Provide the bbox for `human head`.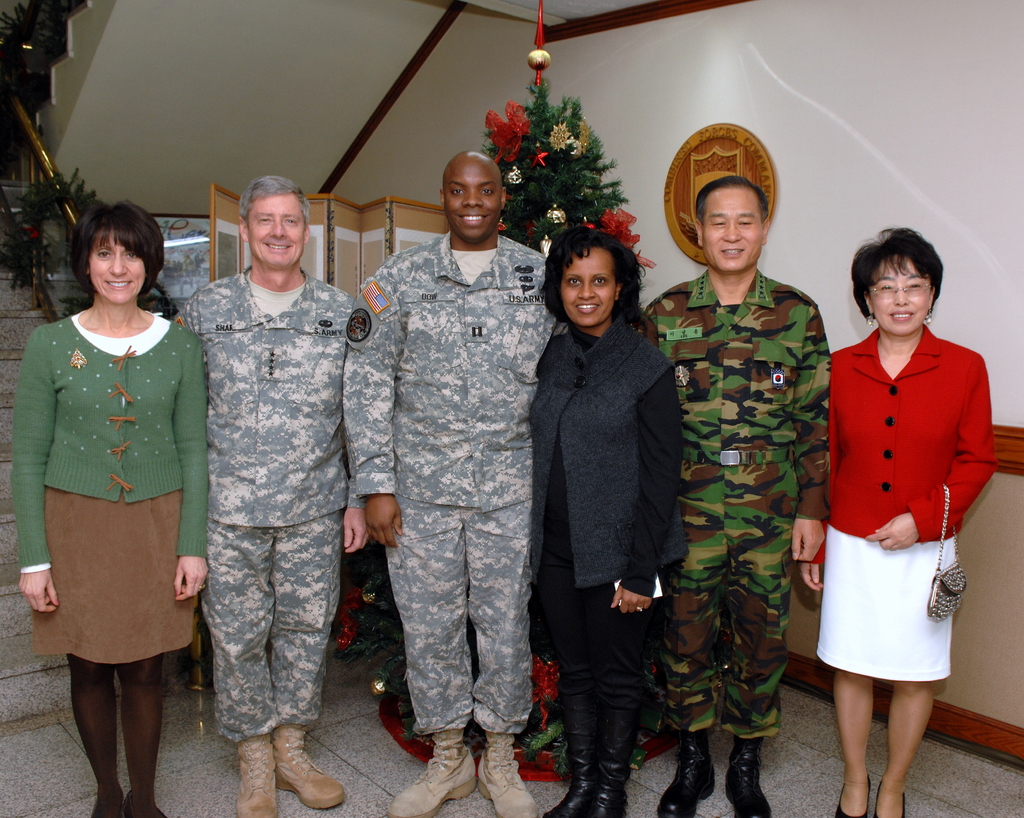
BBox(851, 223, 957, 342).
